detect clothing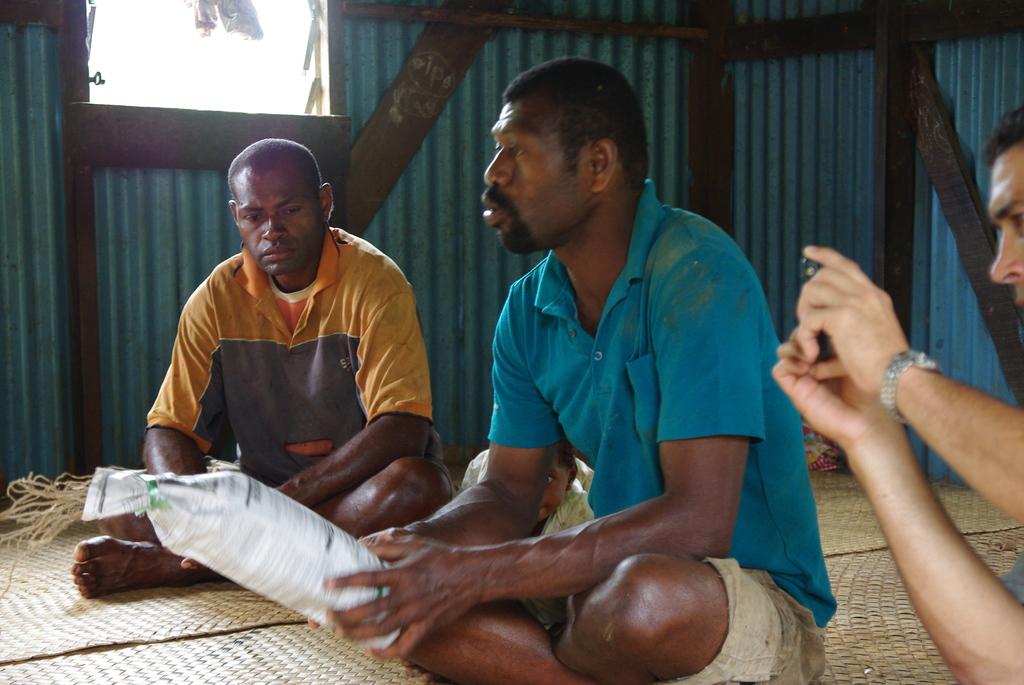
region(131, 198, 433, 535)
